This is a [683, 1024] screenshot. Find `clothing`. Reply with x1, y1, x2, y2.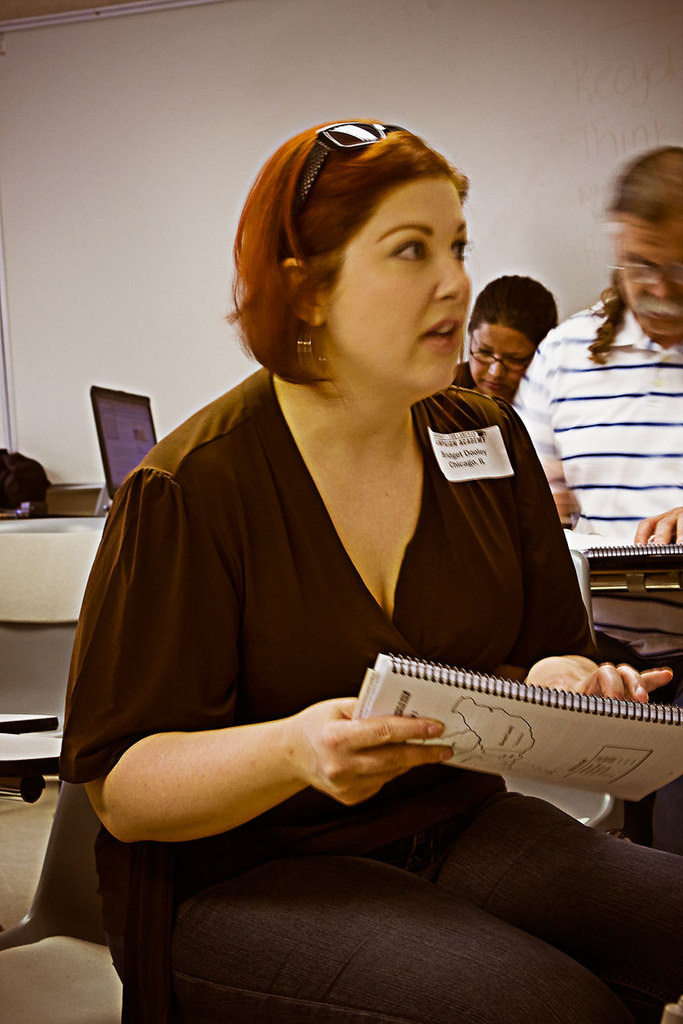
71, 290, 605, 967.
